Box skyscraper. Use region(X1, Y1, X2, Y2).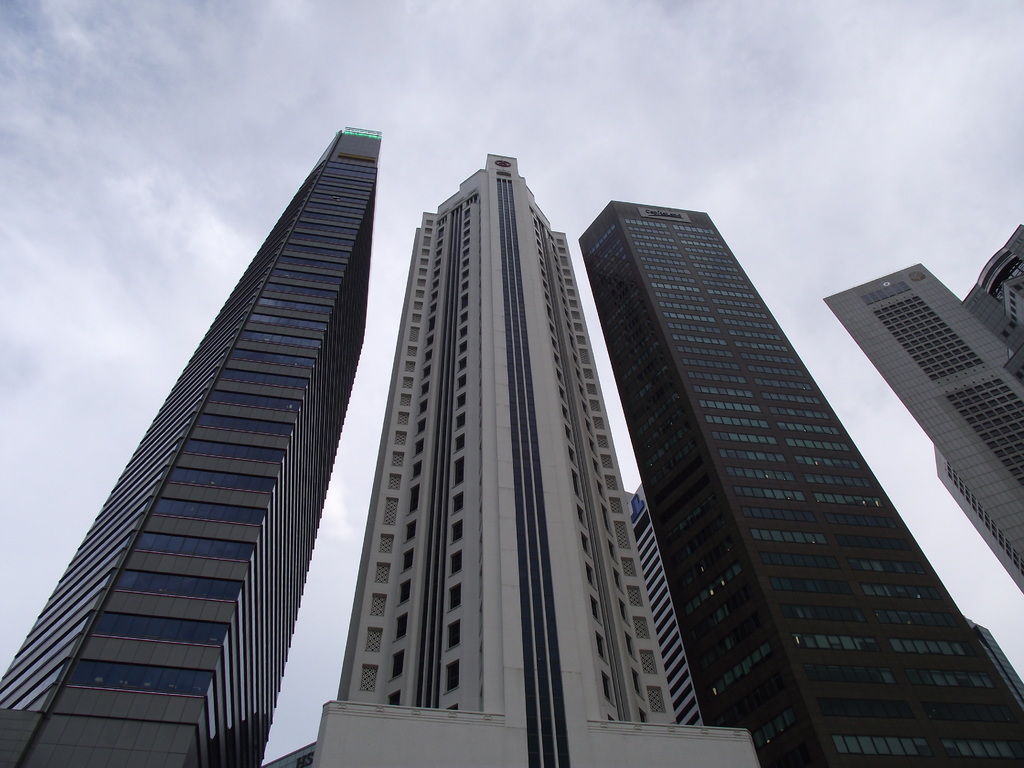
region(828, 222, 1020, 586).
